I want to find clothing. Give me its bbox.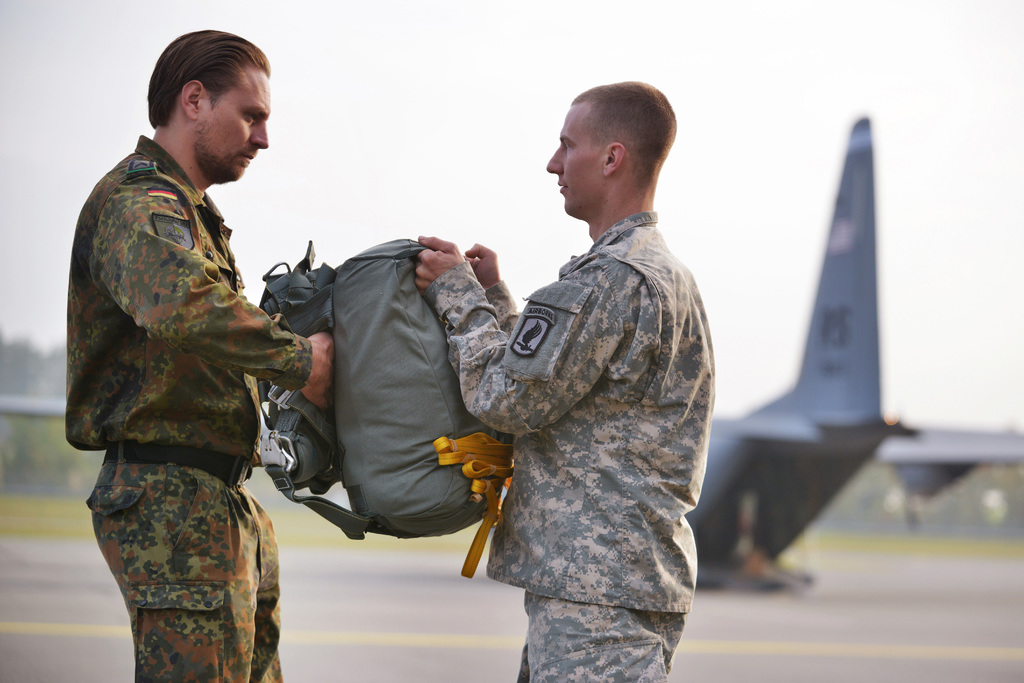
[455, 146, 726, 667].
